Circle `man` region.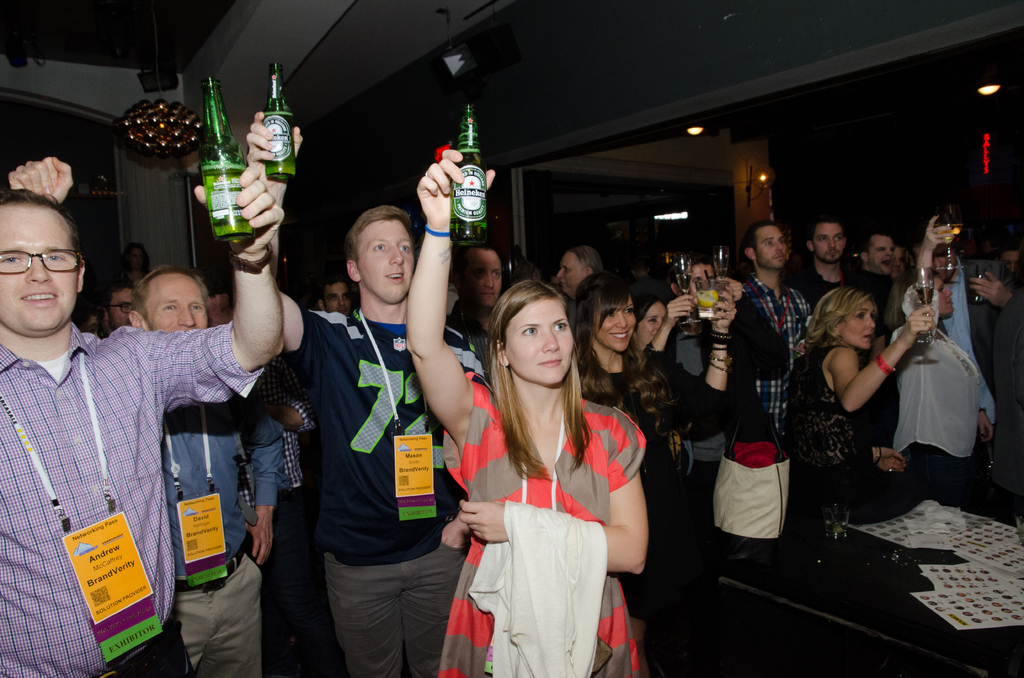
Region: (317,278,355,316).
